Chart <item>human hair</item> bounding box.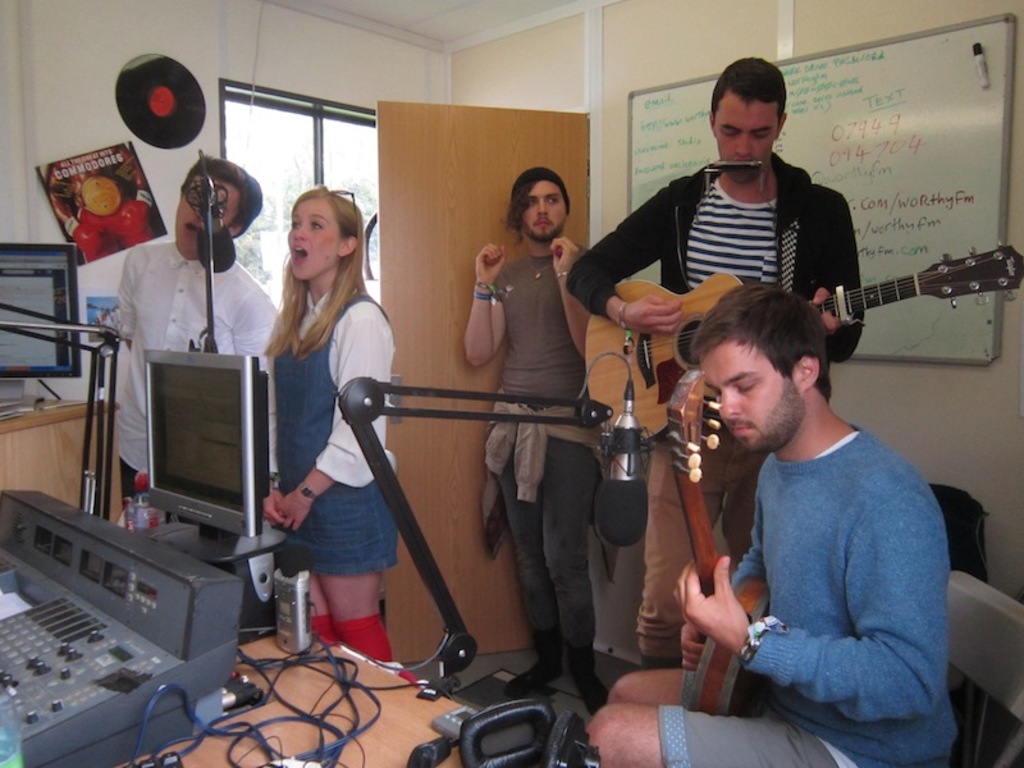
Charted: 682,283,855,431.
